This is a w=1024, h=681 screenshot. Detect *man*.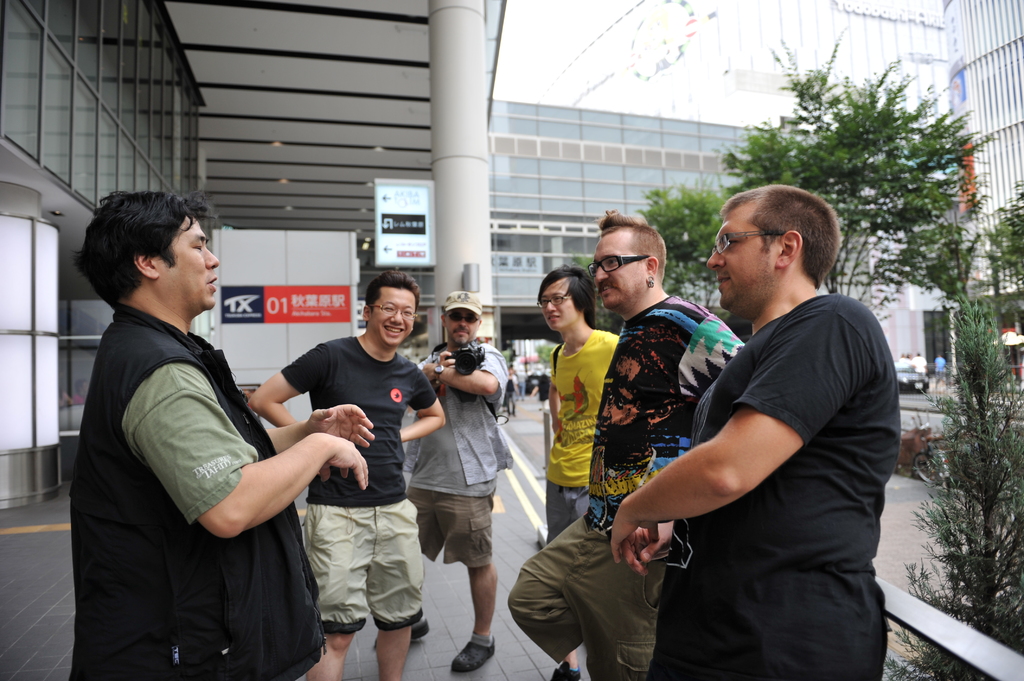
246:272:446:680.
